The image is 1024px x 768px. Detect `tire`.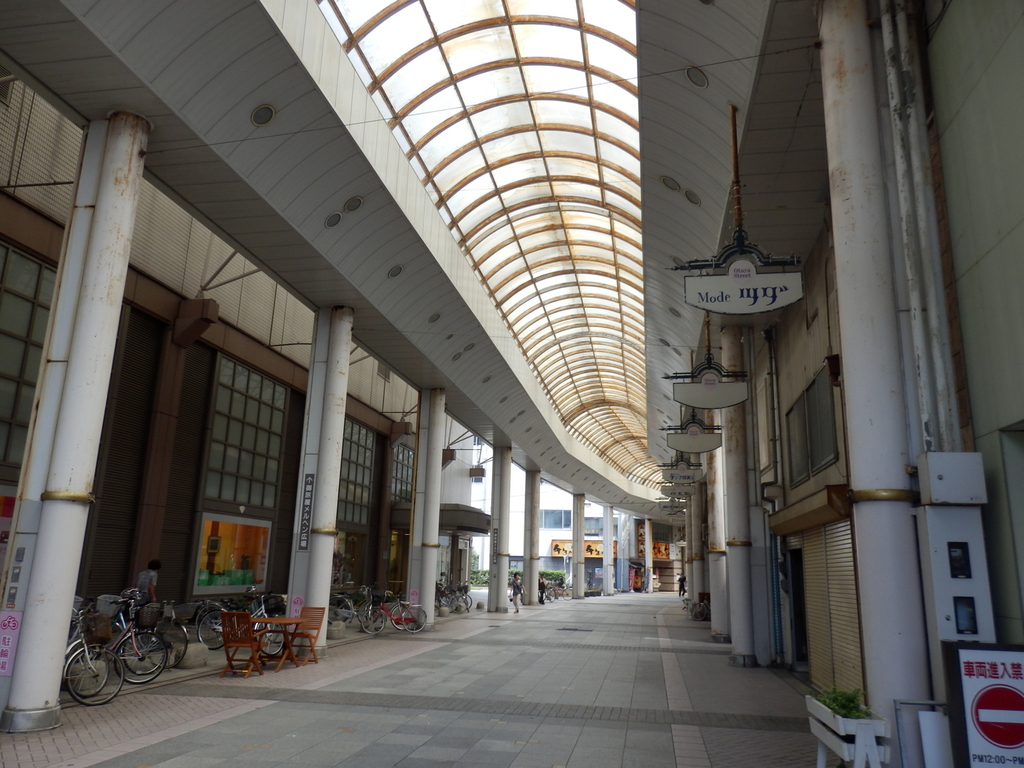
Detection: BBox(547, 590, 556, 600).
